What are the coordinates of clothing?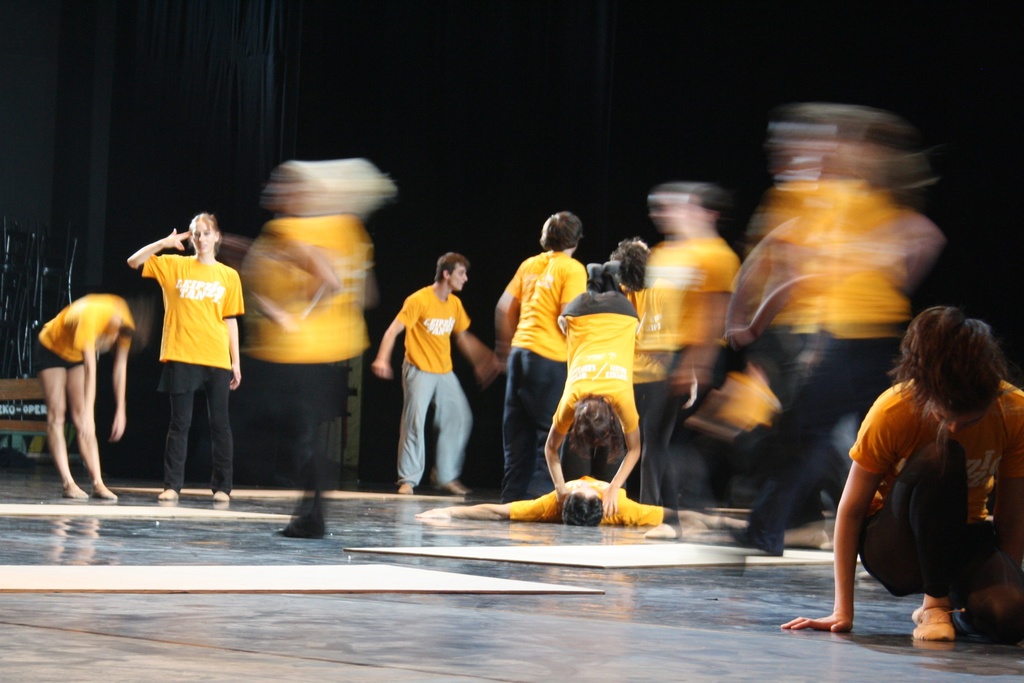
region(33, 293, 135, 377).
